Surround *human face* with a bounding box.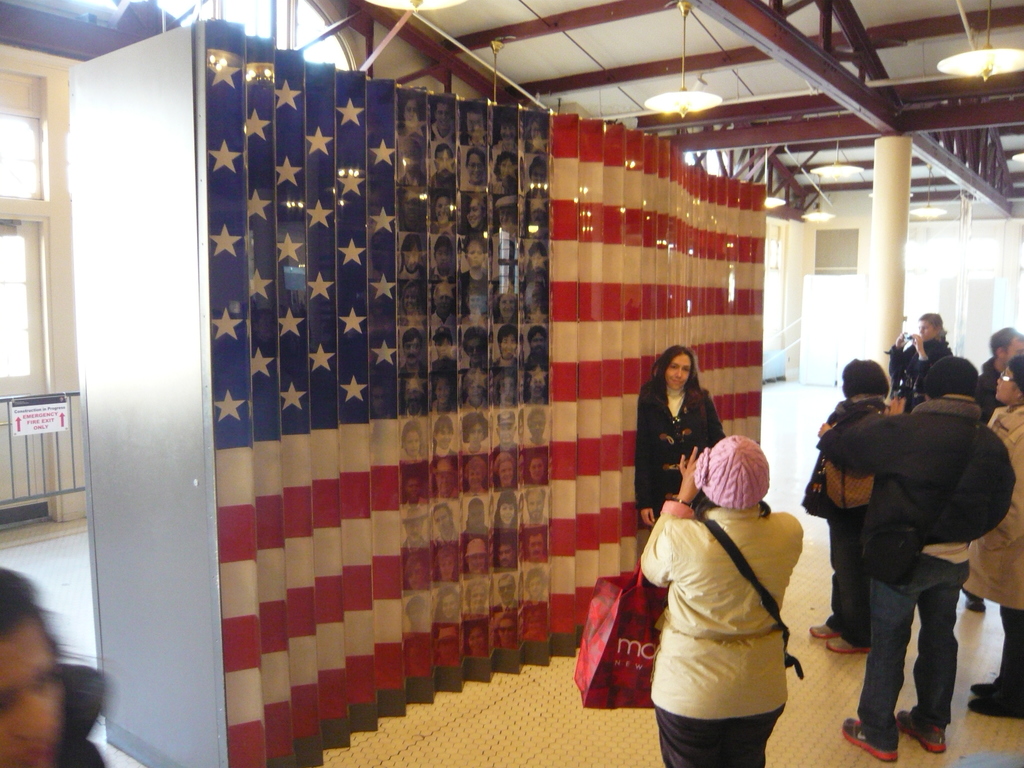
rect(0, 619, 65, 767).
